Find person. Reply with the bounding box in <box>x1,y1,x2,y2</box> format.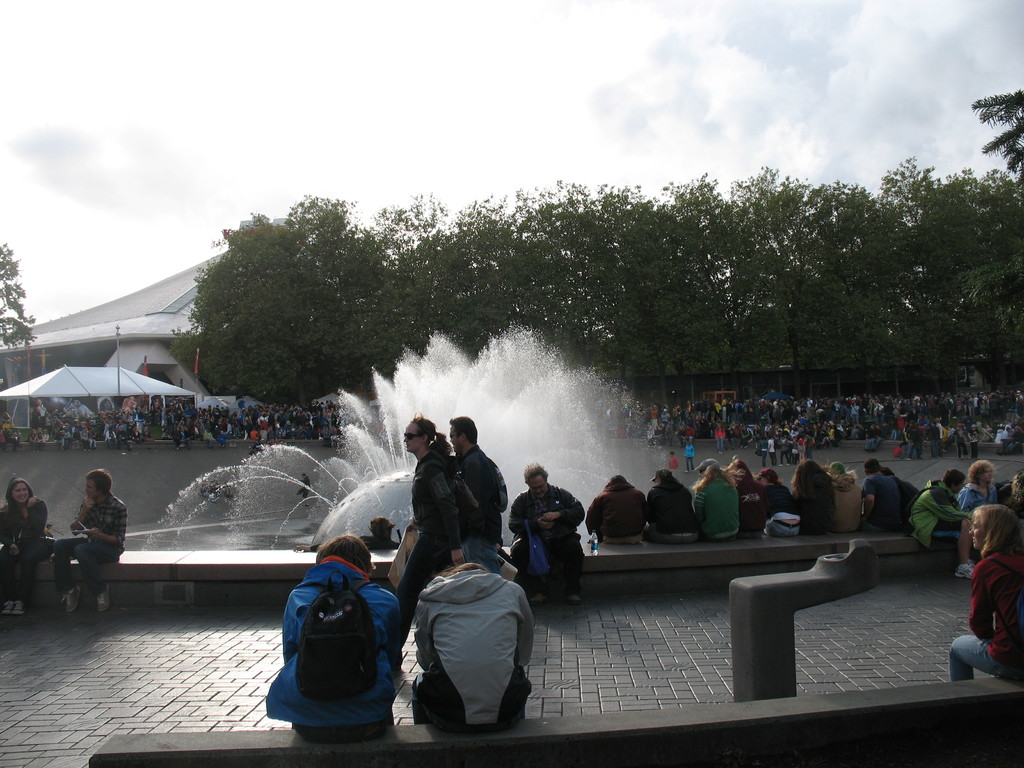
<box>266,537,403,739</box>.
